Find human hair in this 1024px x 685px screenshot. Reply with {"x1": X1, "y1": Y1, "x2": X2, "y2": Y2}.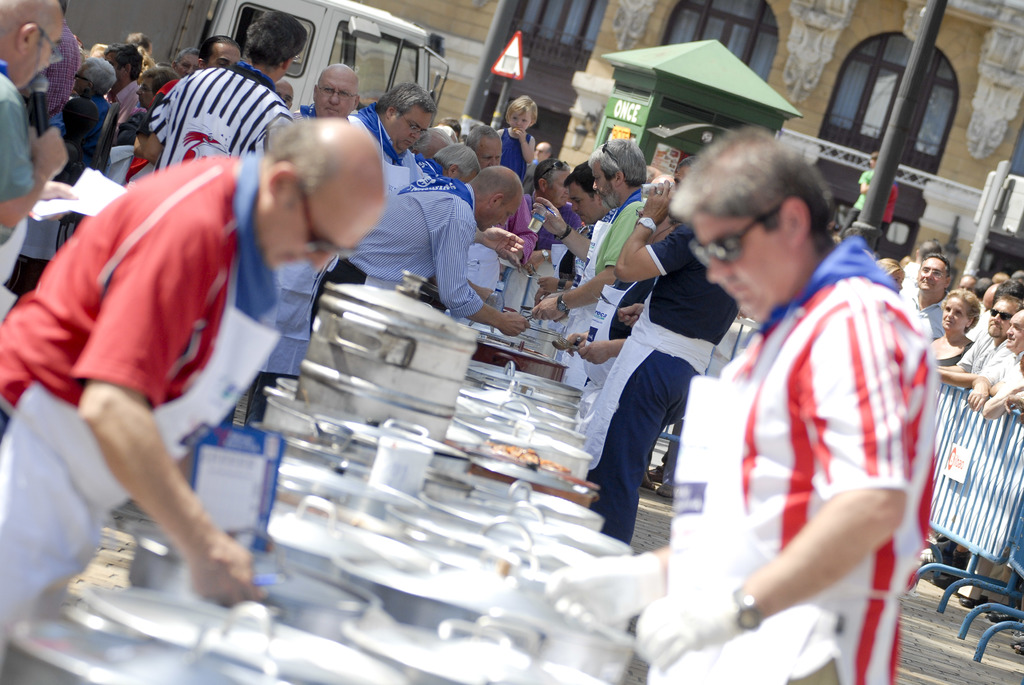
{"x1": 586, "y1": 138, "x2": 648, "y2": 187}.
